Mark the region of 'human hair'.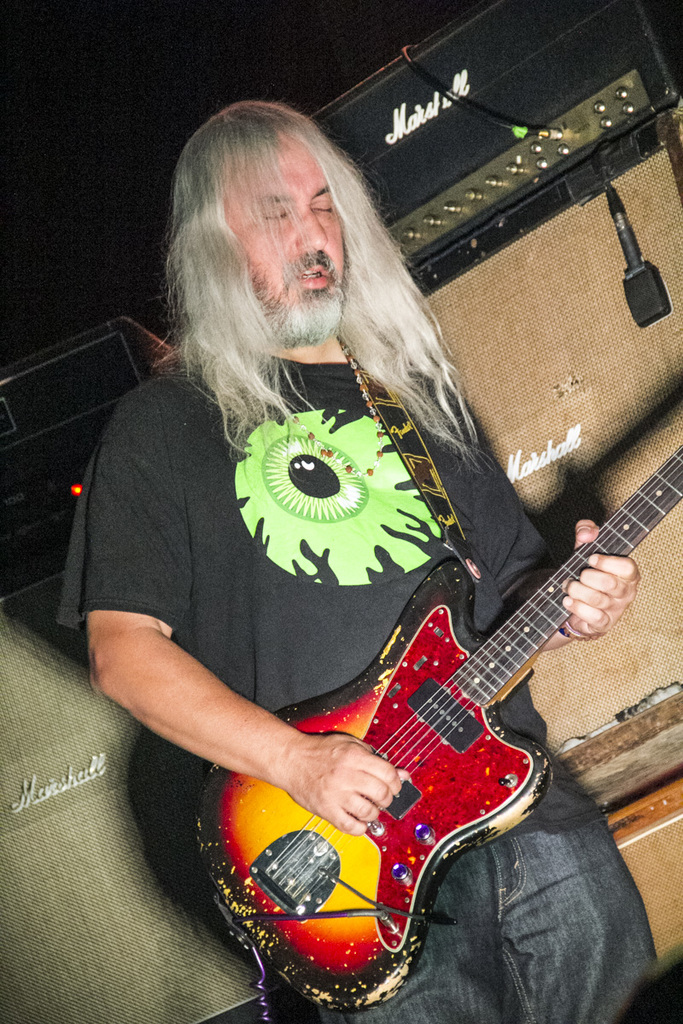
Region: pyautogui.locateOnScreen(153, 96, 487, 509).
